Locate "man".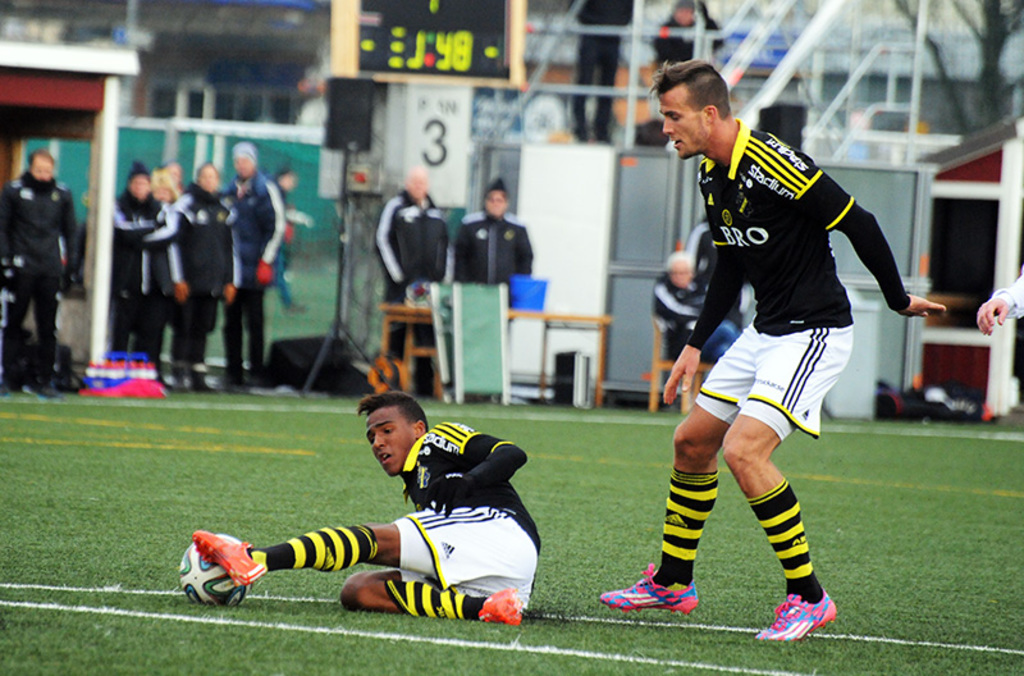
Bounding box: bbox(367, 164, 453, 388).
